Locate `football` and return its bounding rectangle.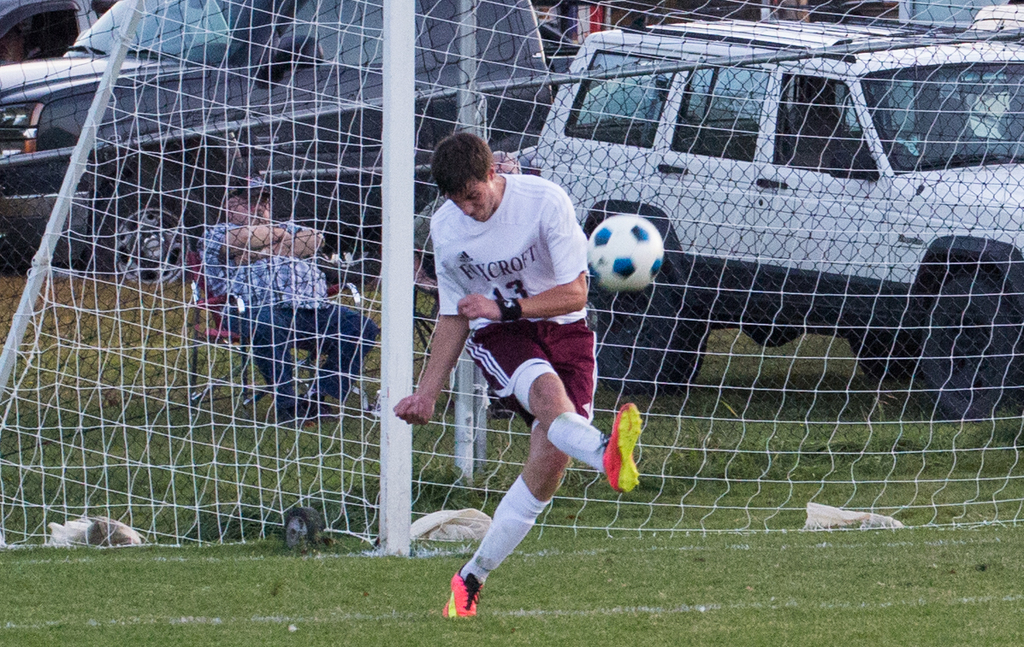
[x1=582, y1=213, x2=663, y2=296].
